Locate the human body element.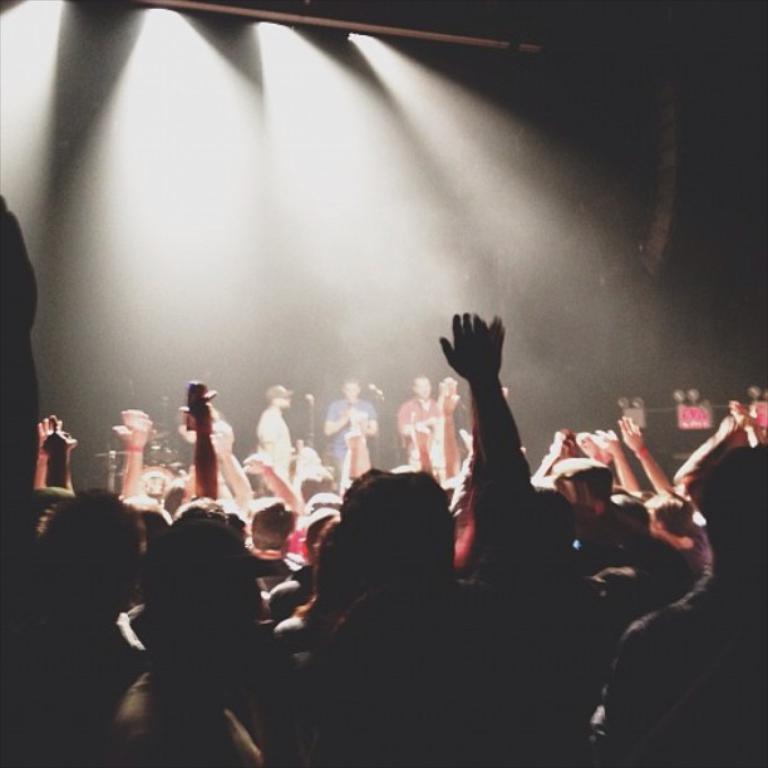
Element bbox: pyautogui.locateOnScreen(269, 491, 434, 767).
